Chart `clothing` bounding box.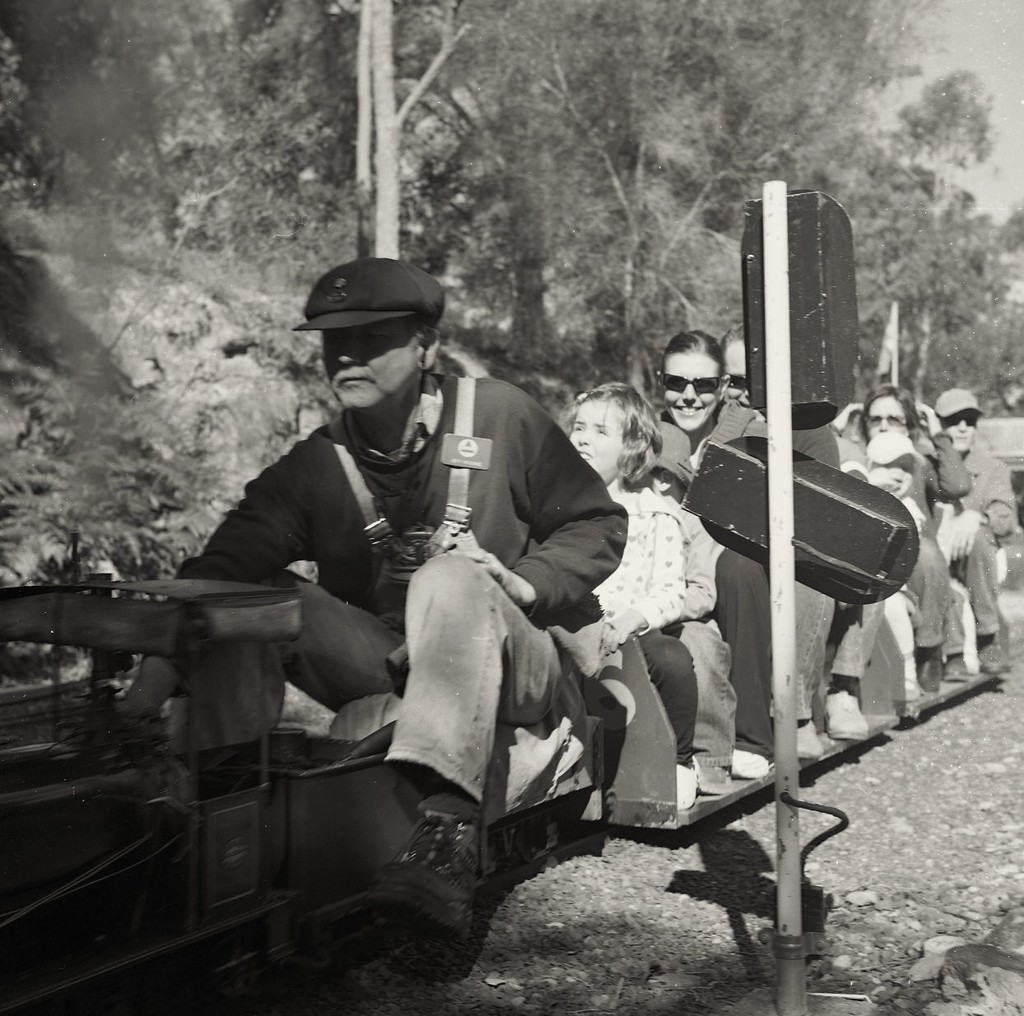
Charted: rect(145, 373, 620, 807).
